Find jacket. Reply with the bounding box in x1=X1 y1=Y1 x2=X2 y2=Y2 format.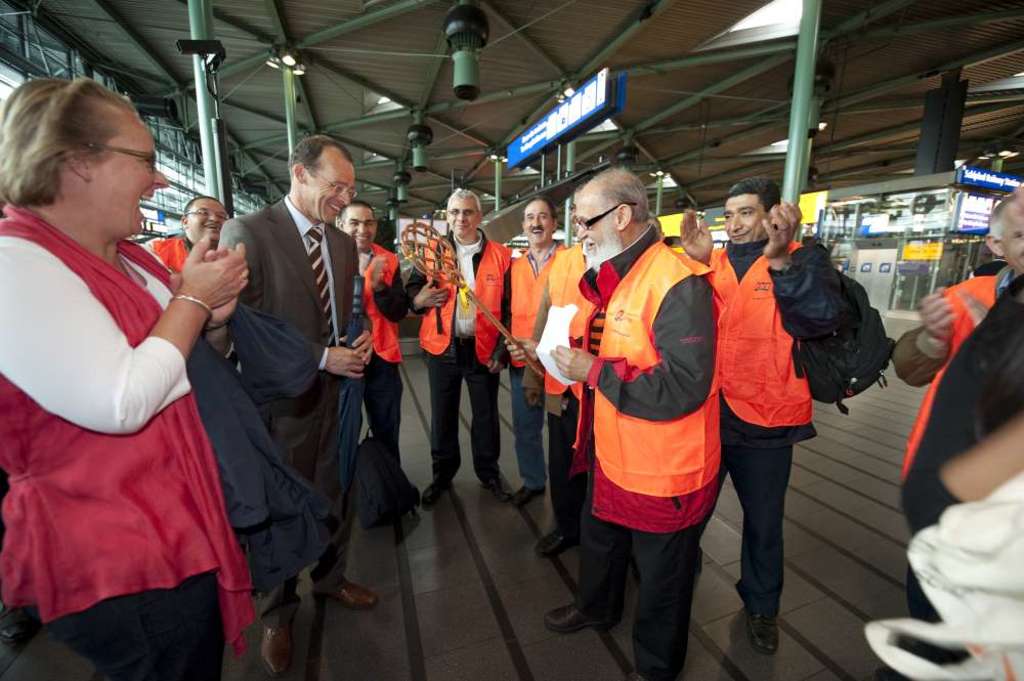
x1=212 y1=195 x2=369 y2=426.
